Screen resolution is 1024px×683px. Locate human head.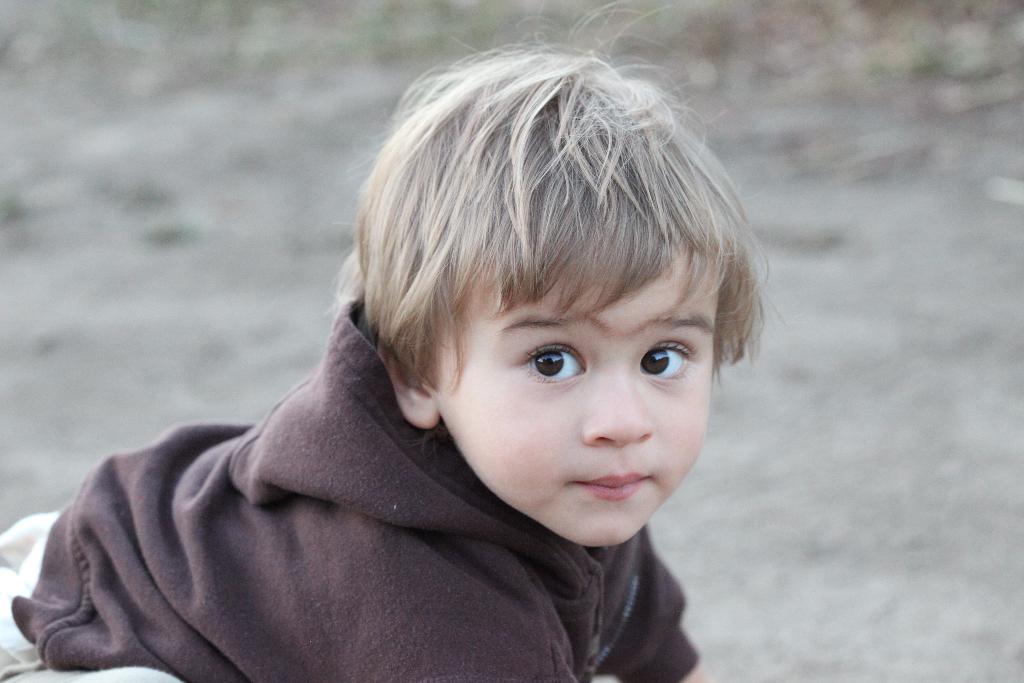
locate(324, 45, 755, 525).
